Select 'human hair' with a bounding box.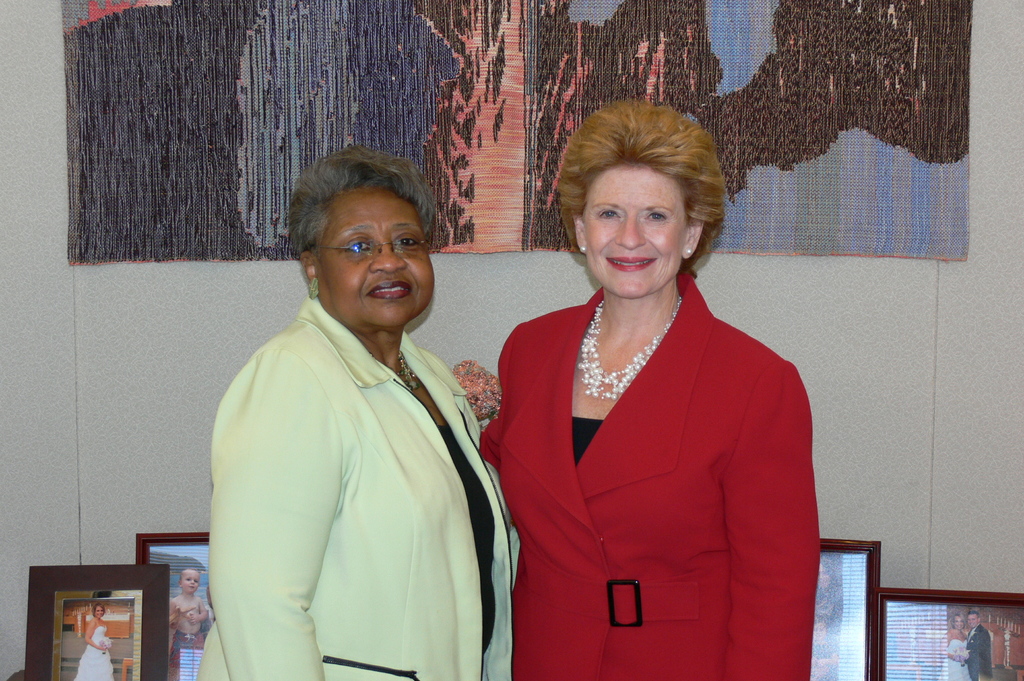
box=[969, 611, 982, 618].
